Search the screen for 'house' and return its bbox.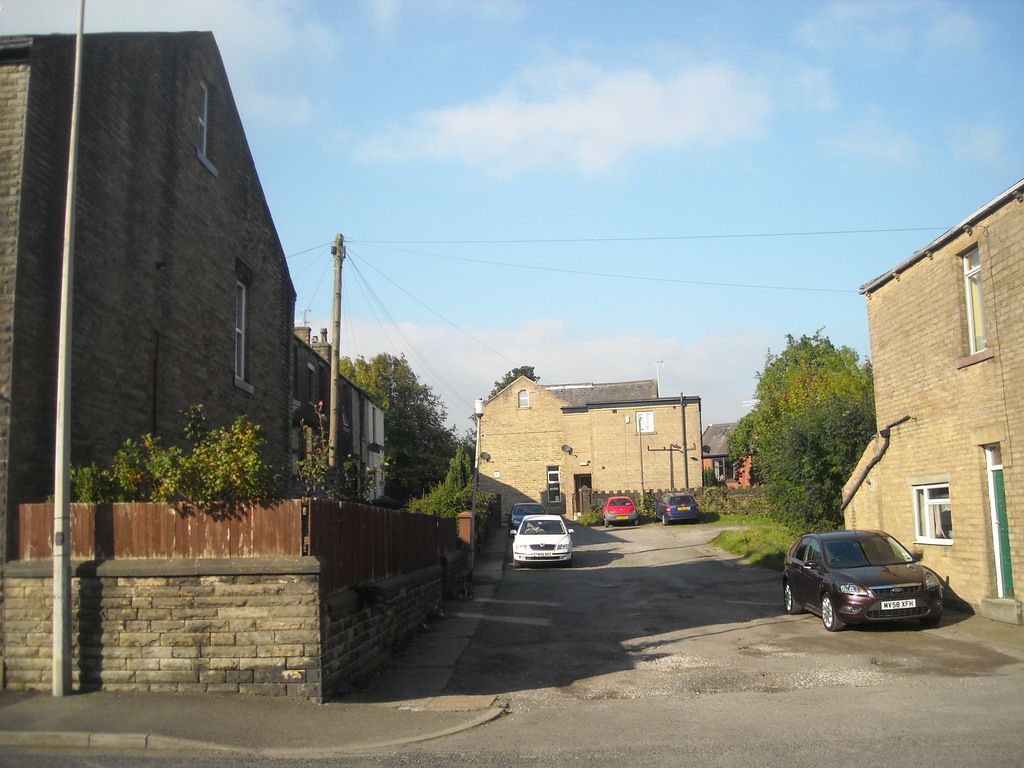
Found: (473,376,700,525).
